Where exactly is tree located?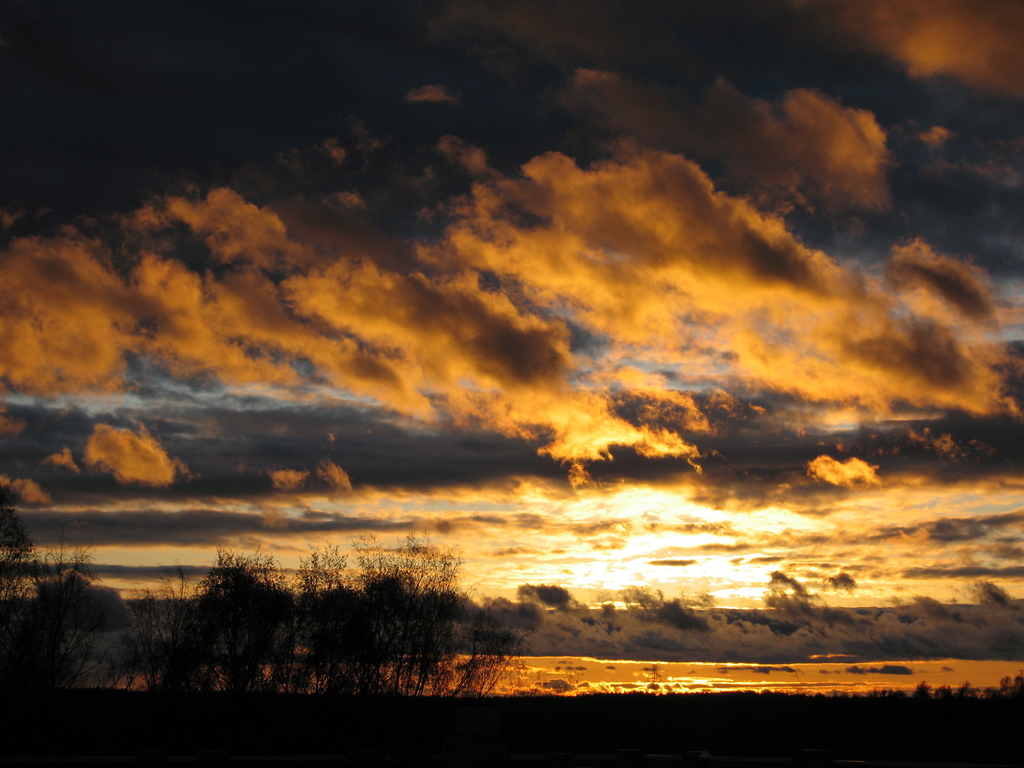
Its bounding box is [12,536,122,687].
